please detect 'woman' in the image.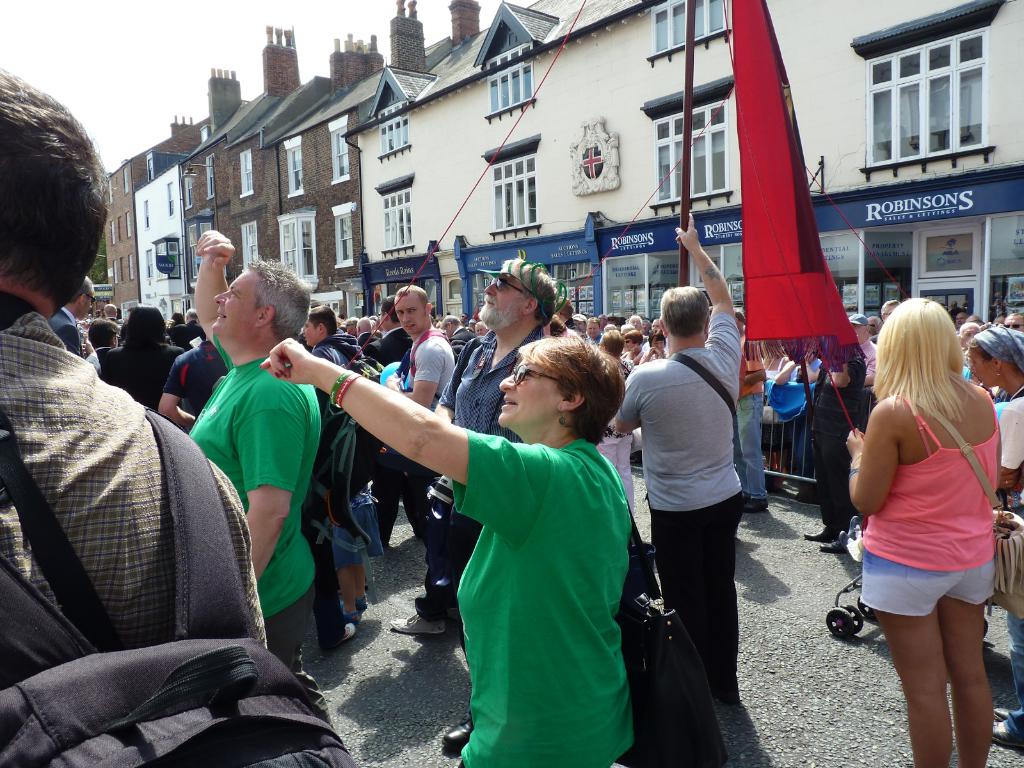
[625,325,644,358].
